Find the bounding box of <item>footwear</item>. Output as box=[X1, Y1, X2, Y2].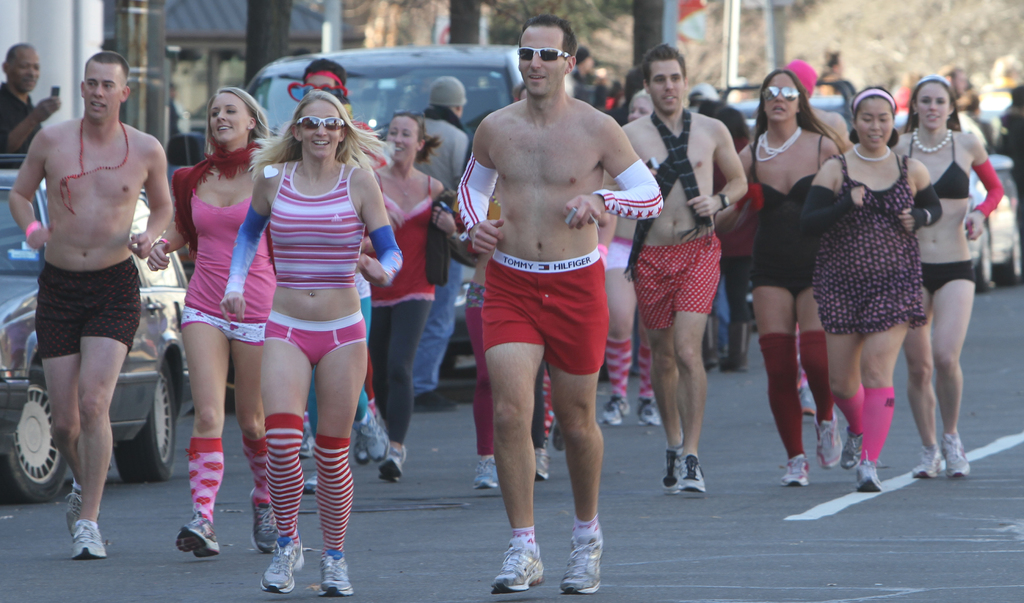
box=[69, 476, 83, 525].
